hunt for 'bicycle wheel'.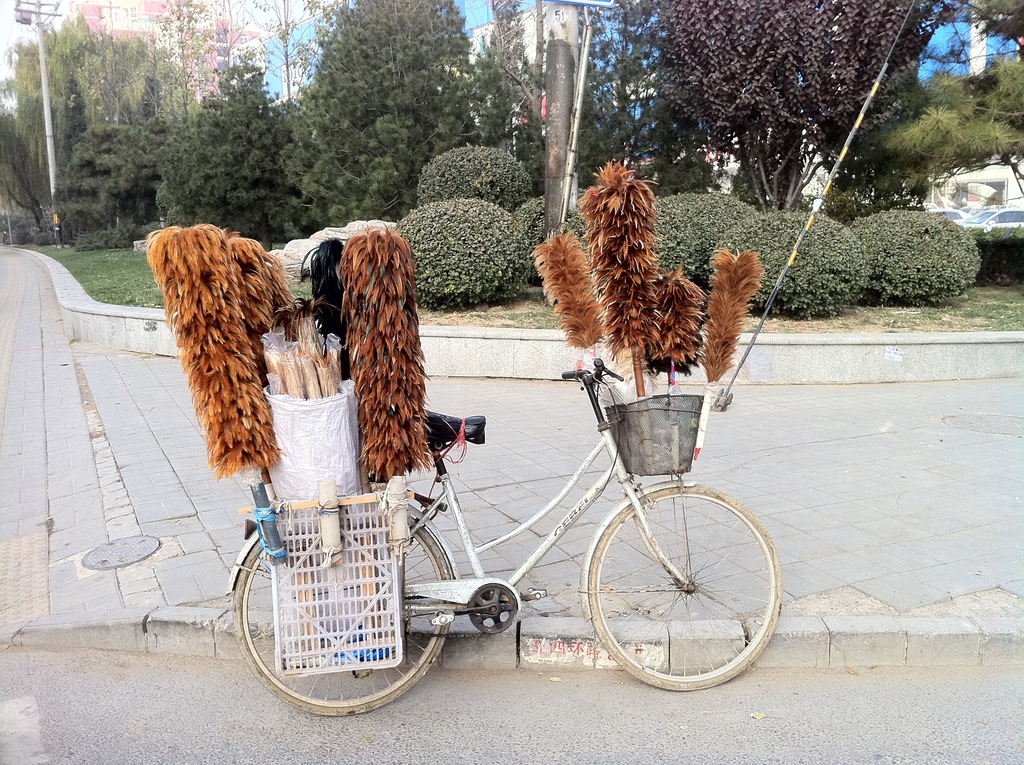
Hunted down at pyautogui.locateOnScreen(571, 479, 784, 695).
